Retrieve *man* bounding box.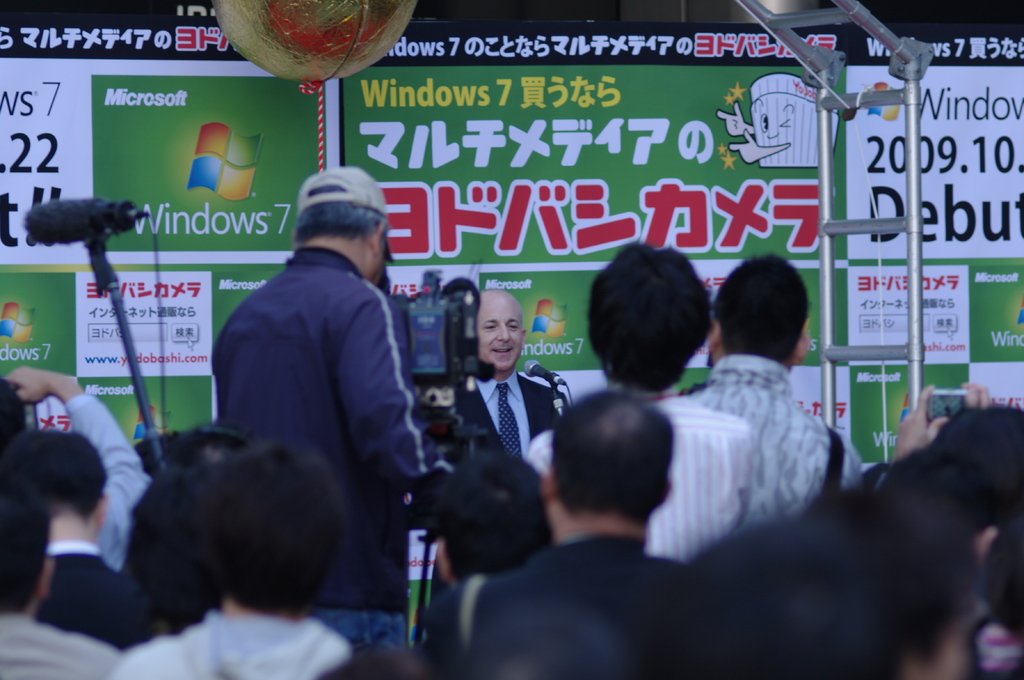
Bounding box: [left=0, top=427, right=153, bottom=653].
